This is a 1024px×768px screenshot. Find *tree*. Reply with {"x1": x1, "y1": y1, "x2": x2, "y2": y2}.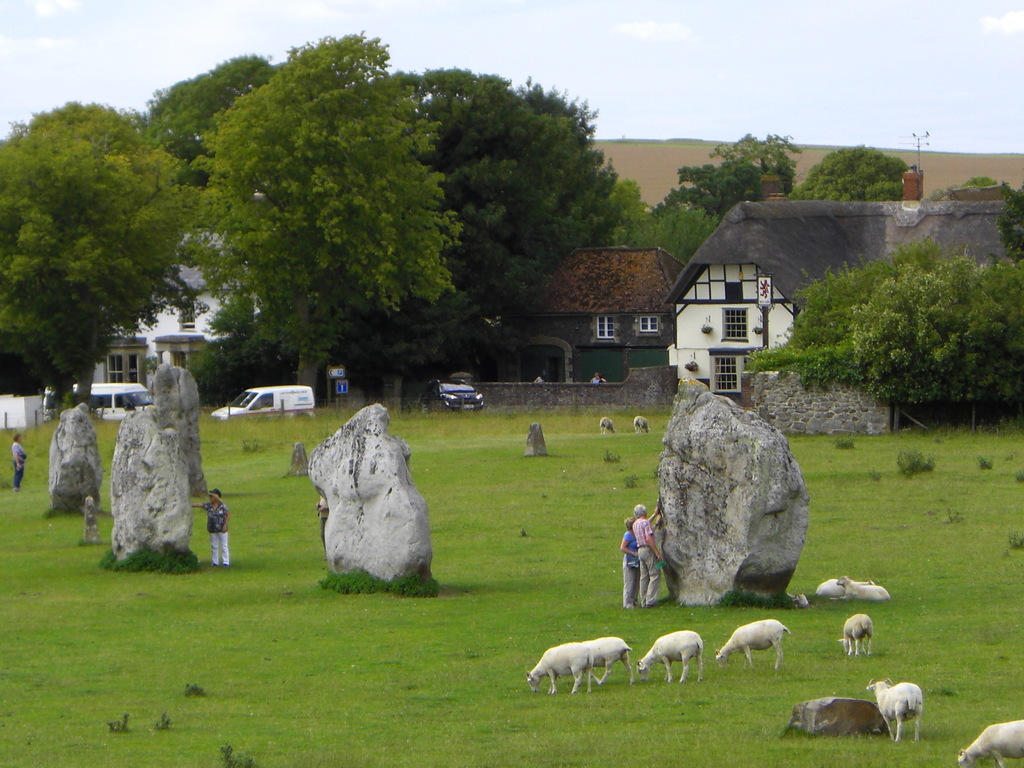
{"x1": 392, "y1": 68, "x2": 618, "y2": 367}.
